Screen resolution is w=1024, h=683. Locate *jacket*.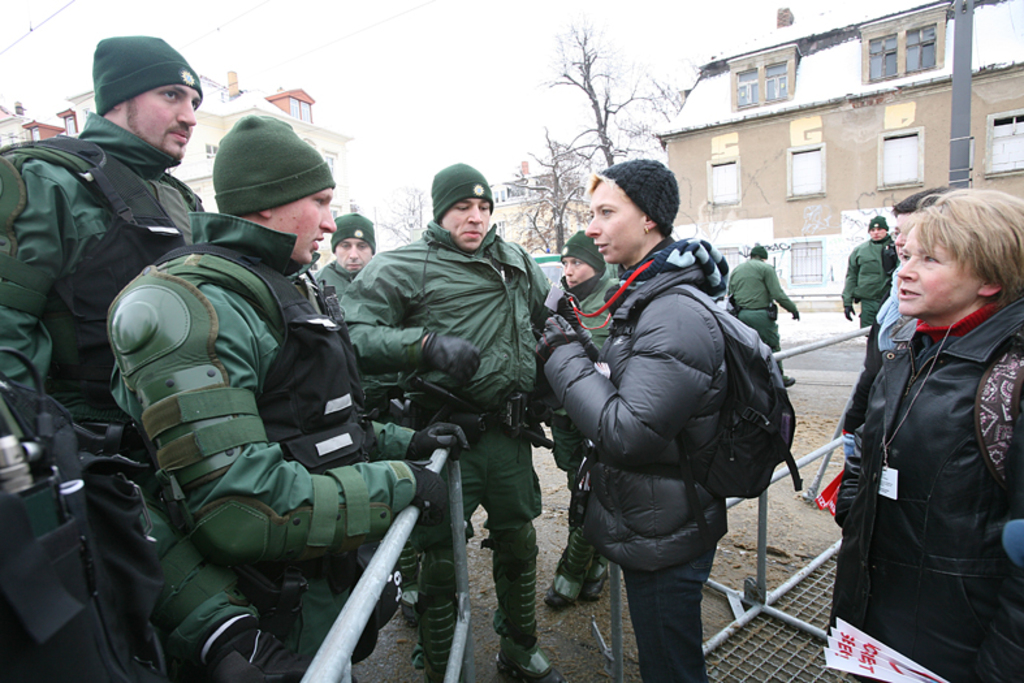
<box>0,127,202,424</box>.
